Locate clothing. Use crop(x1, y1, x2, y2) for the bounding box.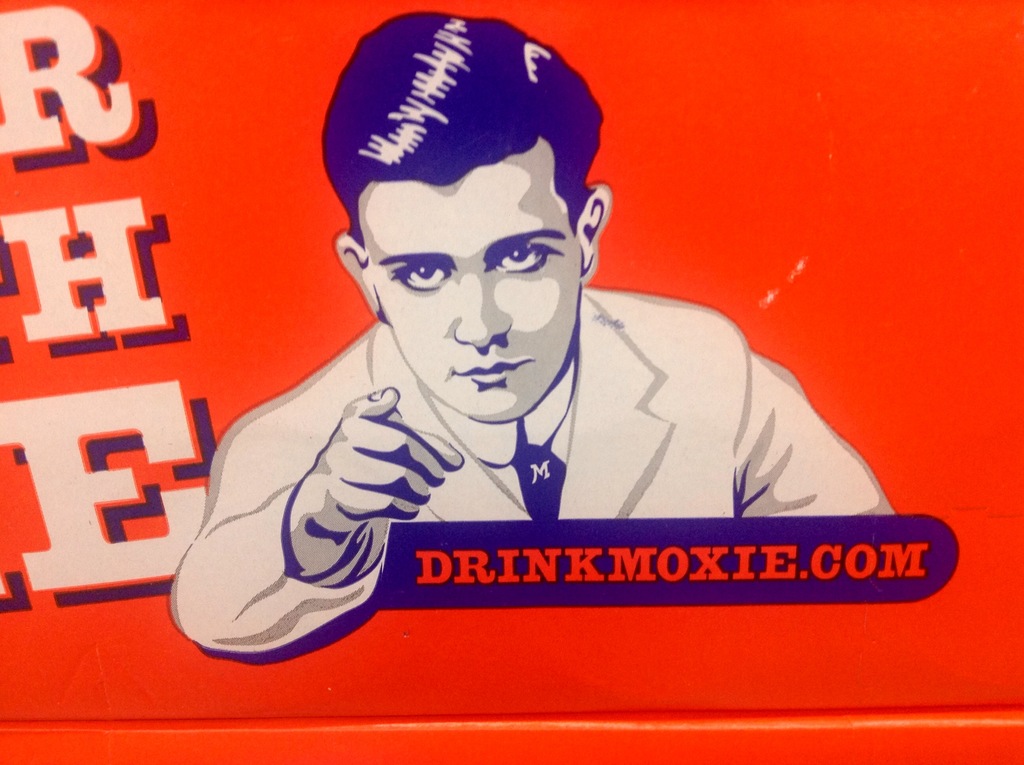
crop(162, 280, 889, 658).
